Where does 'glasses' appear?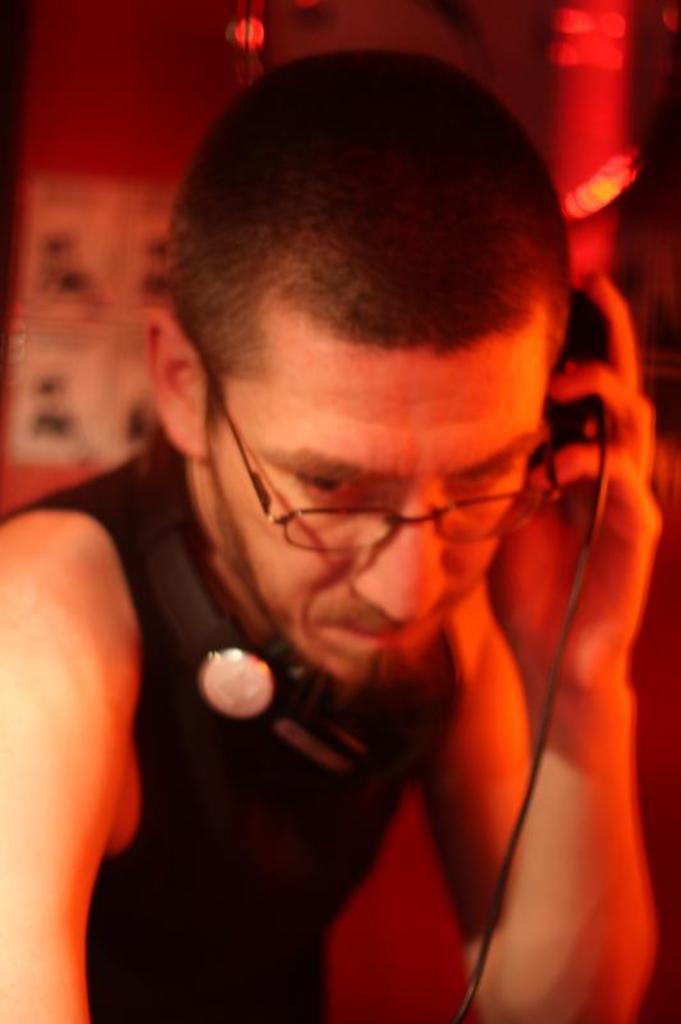
Appears at (209, 369, 566, 562).
